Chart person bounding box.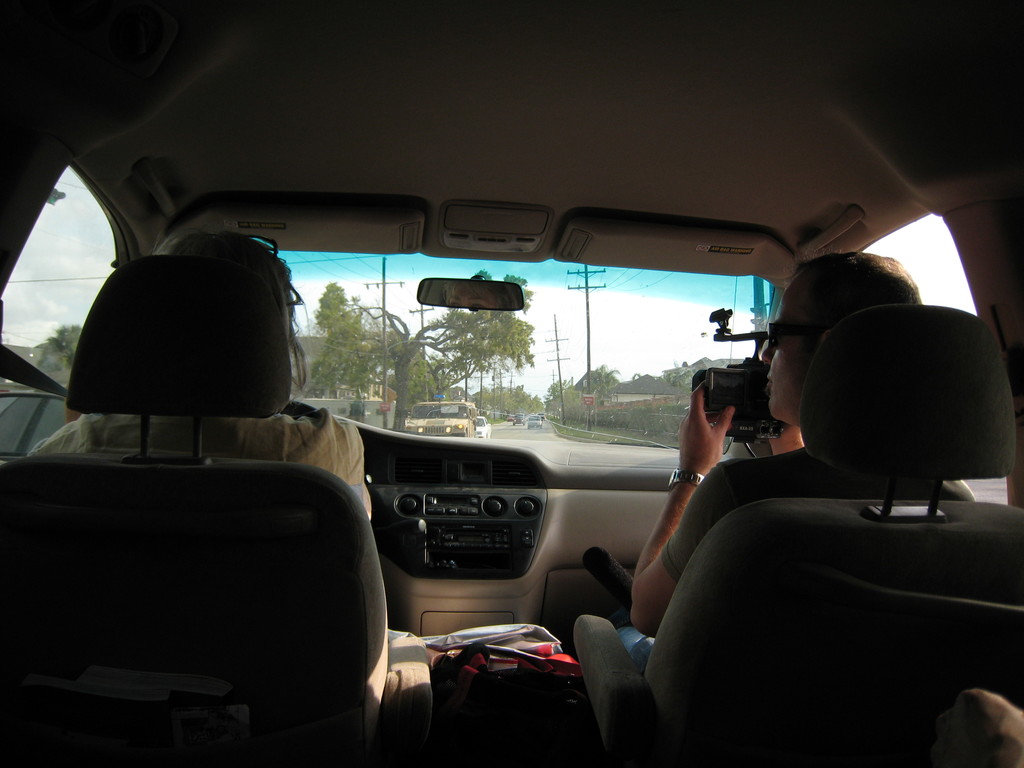
Charted: rect(27, 225, 372, 528).
